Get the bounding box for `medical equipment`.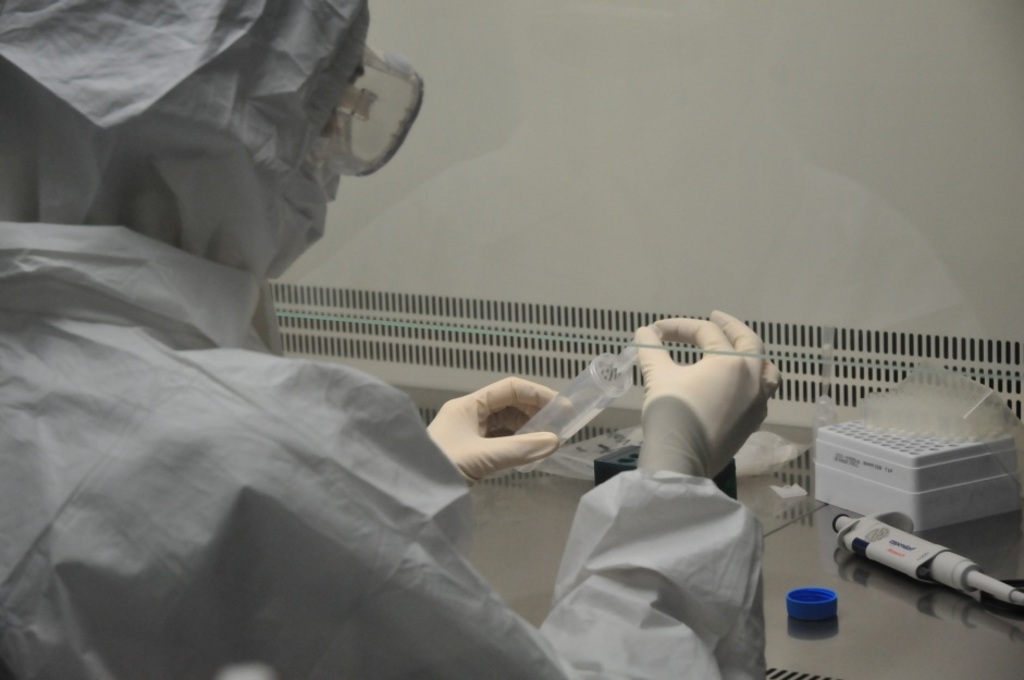
select_region(486, 333, 644, 480).
